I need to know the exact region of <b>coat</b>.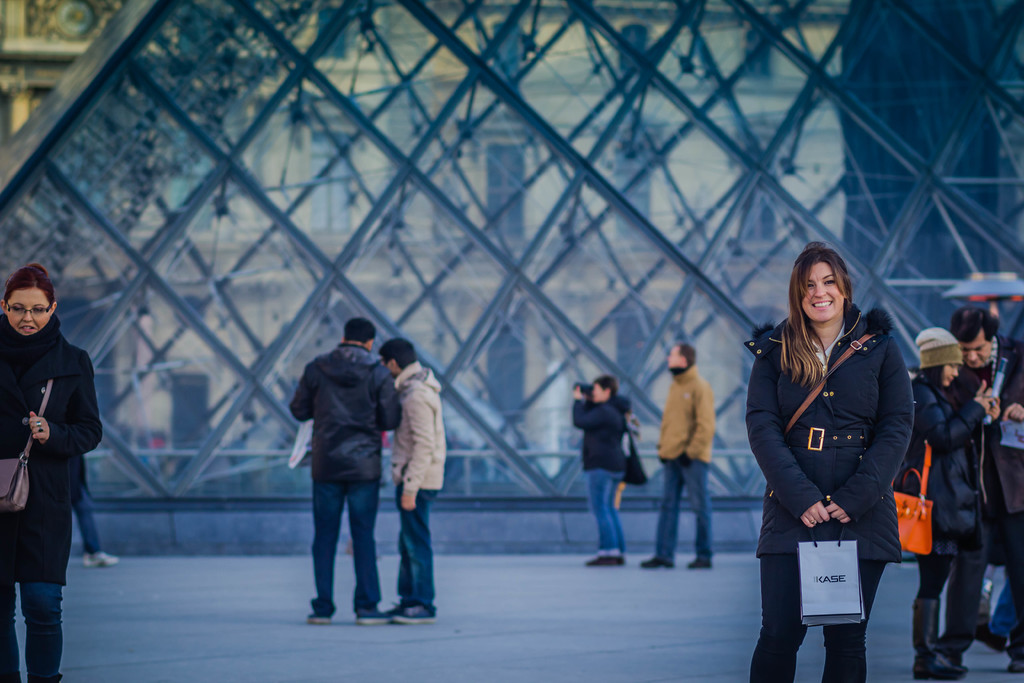
Region: {"left": 568, "top": 391, "right": 635, "bottom": 474}.
